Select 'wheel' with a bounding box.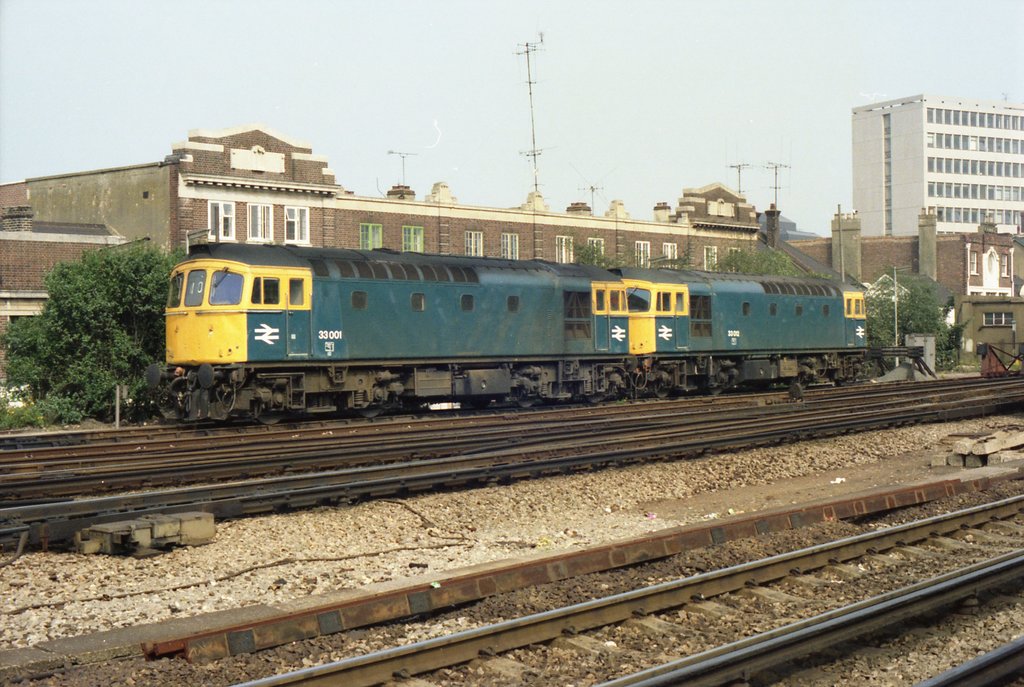
select_region(360, 405, 380, 417).
